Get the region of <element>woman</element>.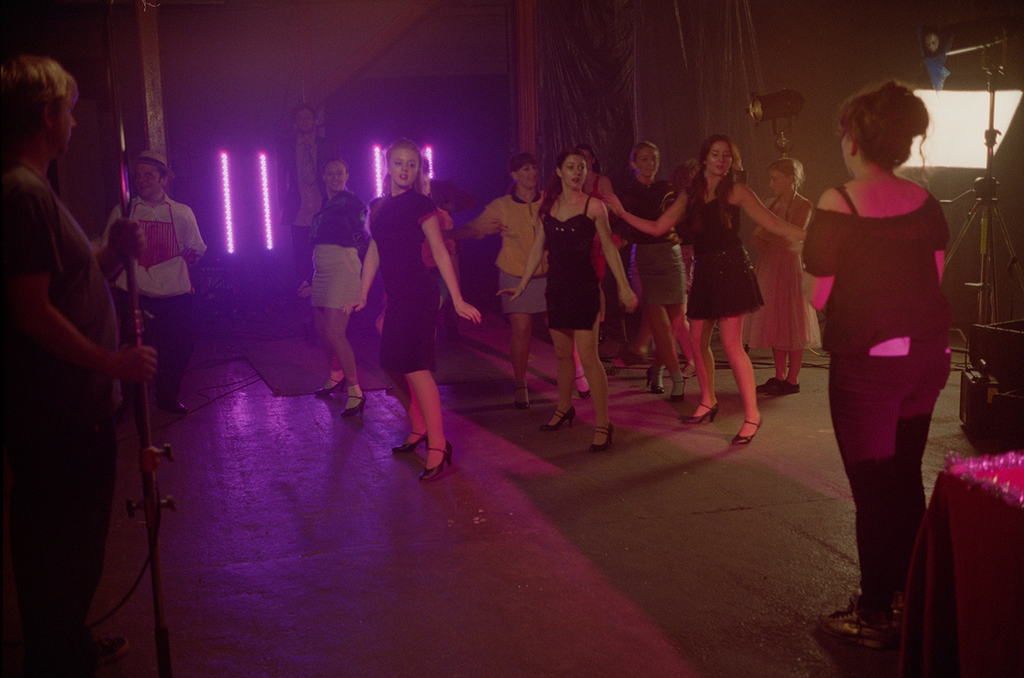
x1=298, y1=153, x2=377, y2=418.
